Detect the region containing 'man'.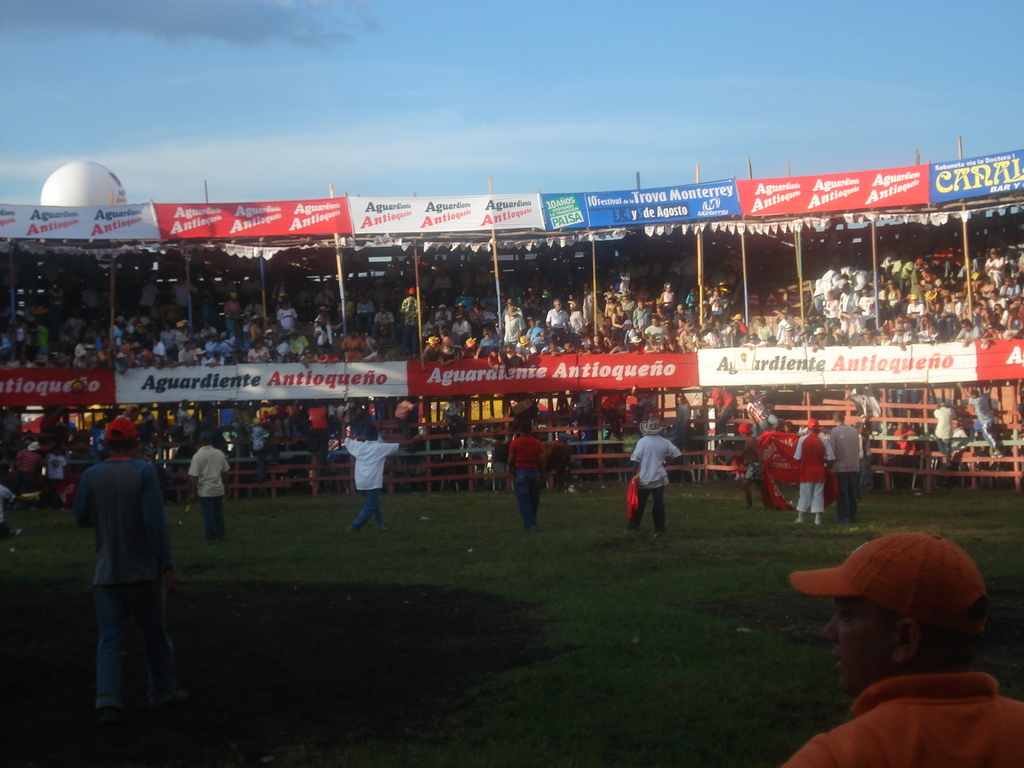
region(904, 290, 922, 320).
